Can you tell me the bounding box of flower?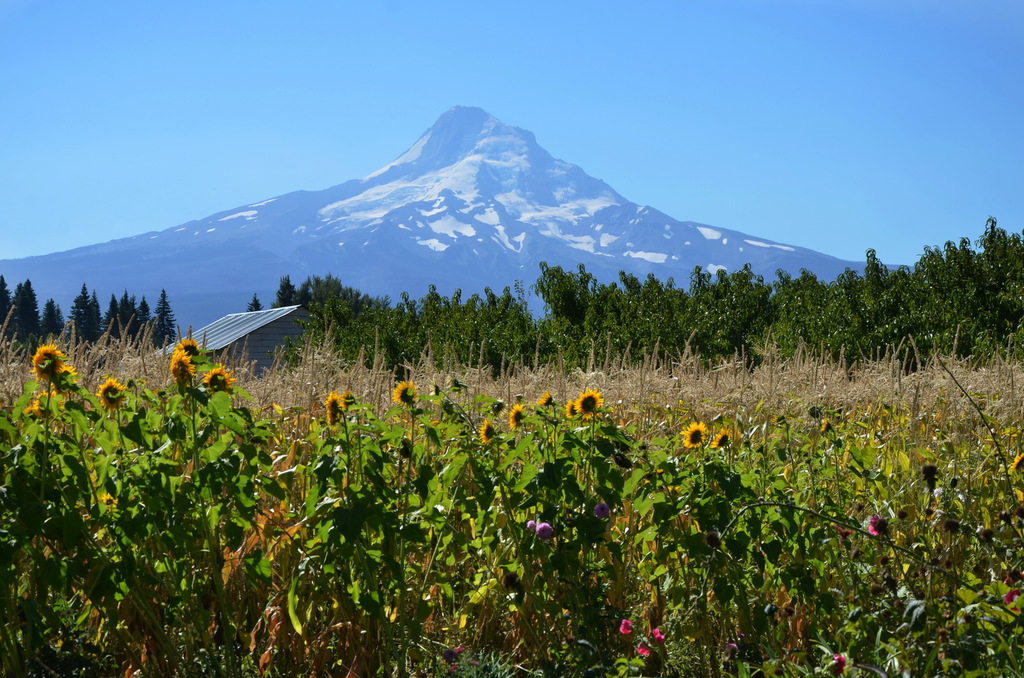
<bbox>201, 364, 237, 398</bbox>.
